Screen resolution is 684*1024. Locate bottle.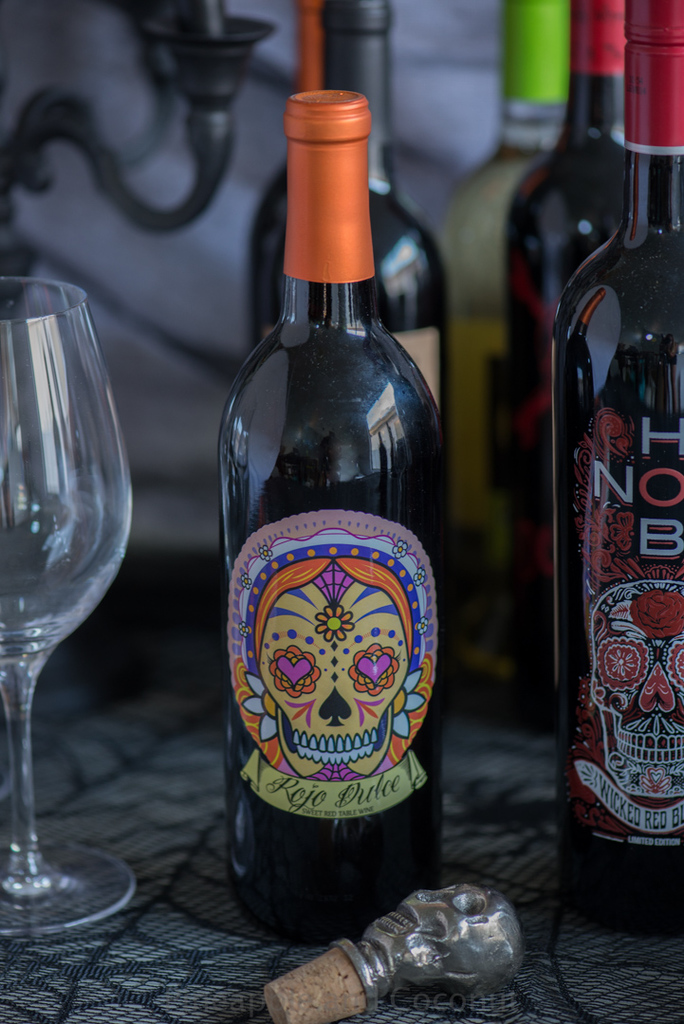
<region>557, 0, 683, 927</region>.
